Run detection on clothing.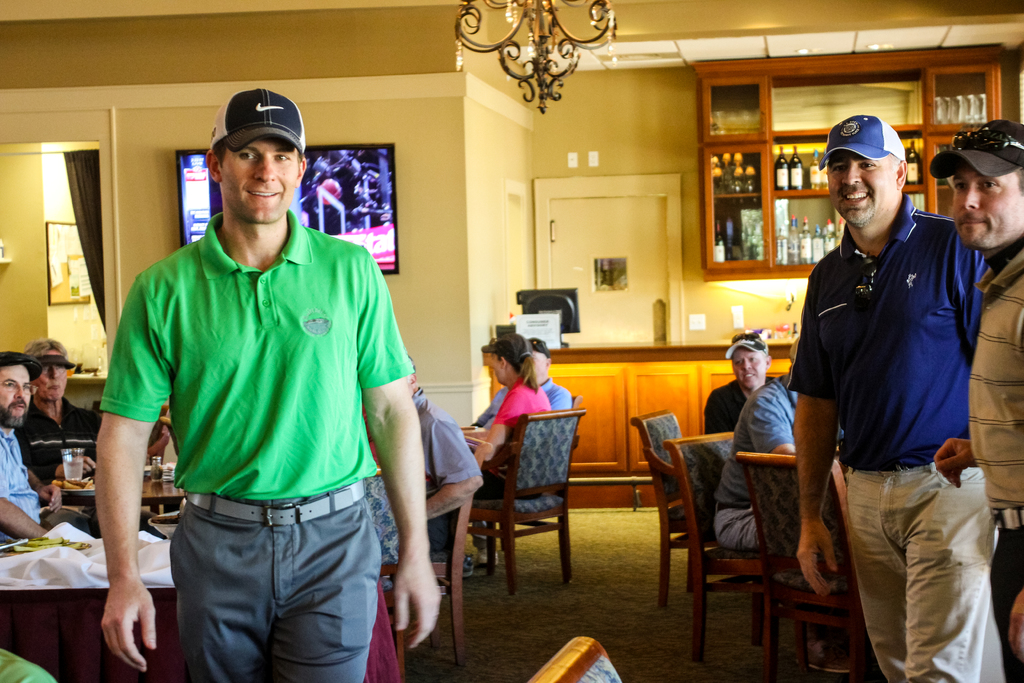
Result: pyautogui.locateOnScreen(494, 381, 554, 427).
